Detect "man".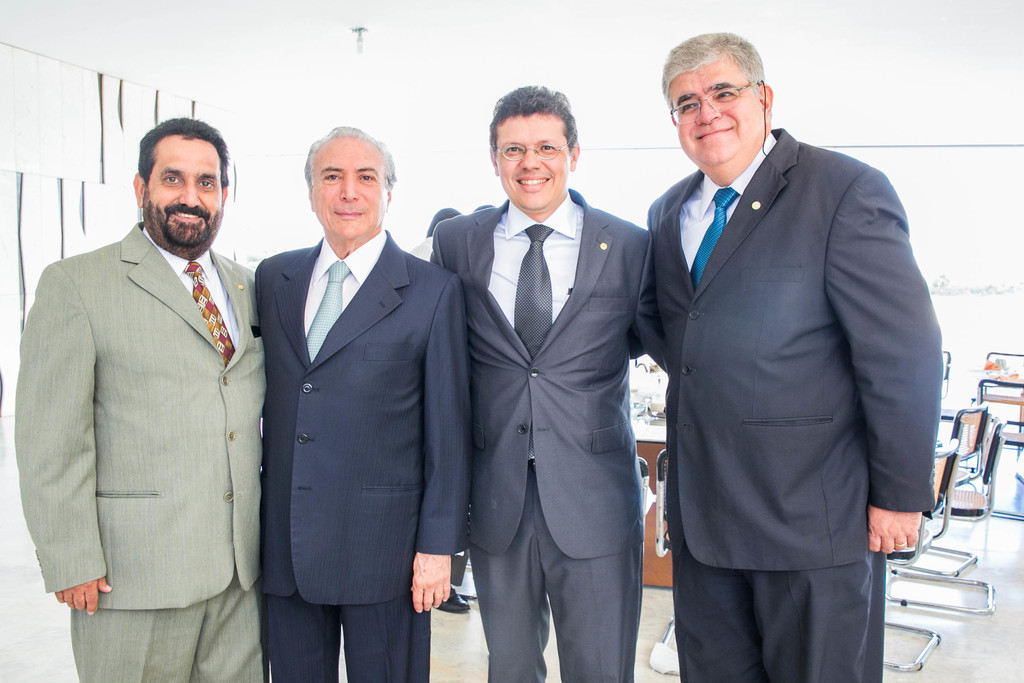
Detected at x1=20 y1=94 x2=284 y2=660.
